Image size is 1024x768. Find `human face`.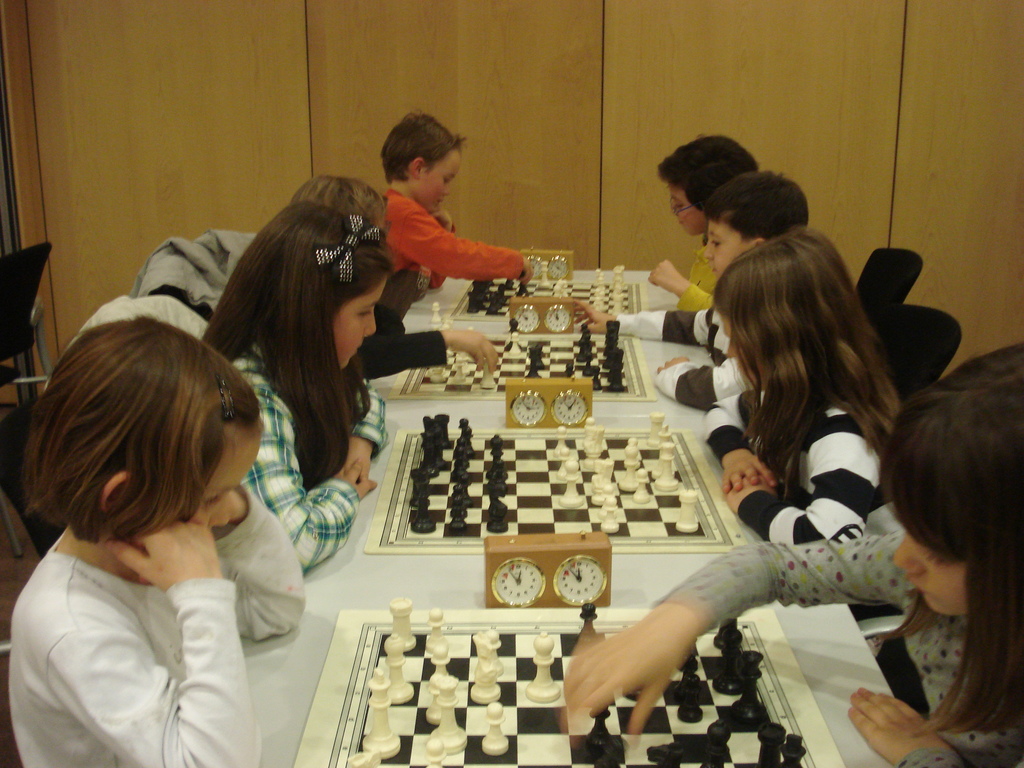
left=424, top=144, right=461, bottom=213.
